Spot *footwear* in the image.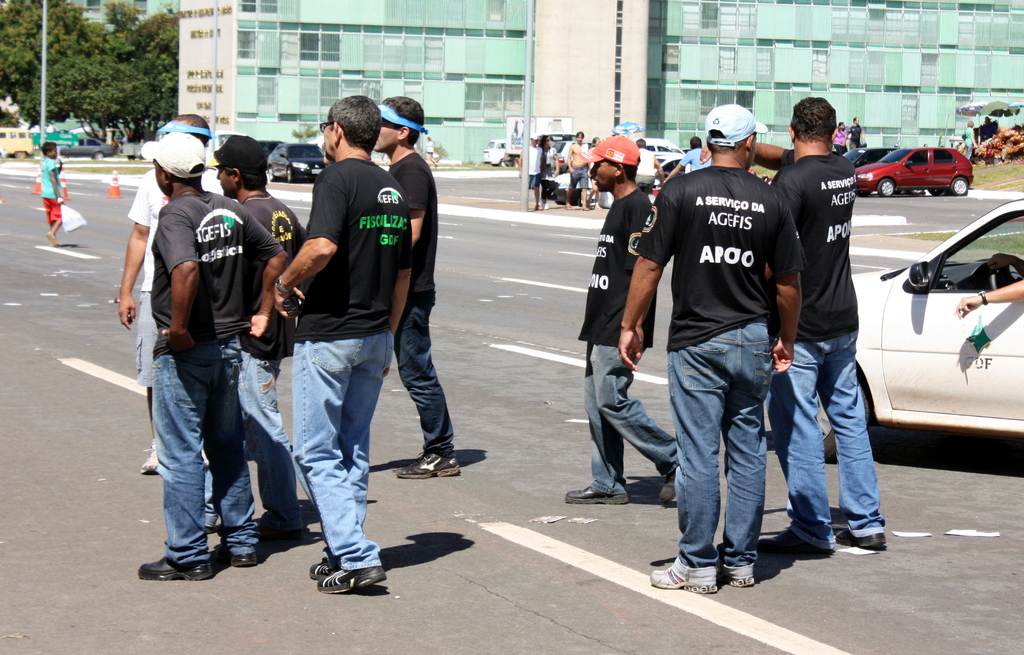
*footwear* found at BBox(836, 525, 884, 549).
